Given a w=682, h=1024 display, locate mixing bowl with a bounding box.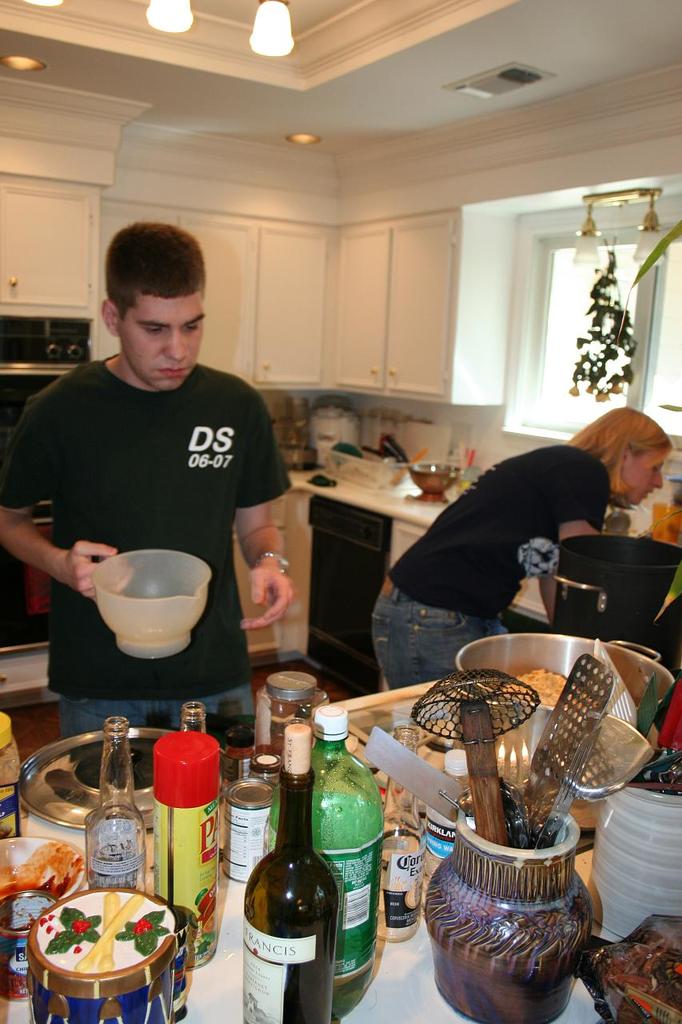
Located: rect(407, 460, 460, 494).
